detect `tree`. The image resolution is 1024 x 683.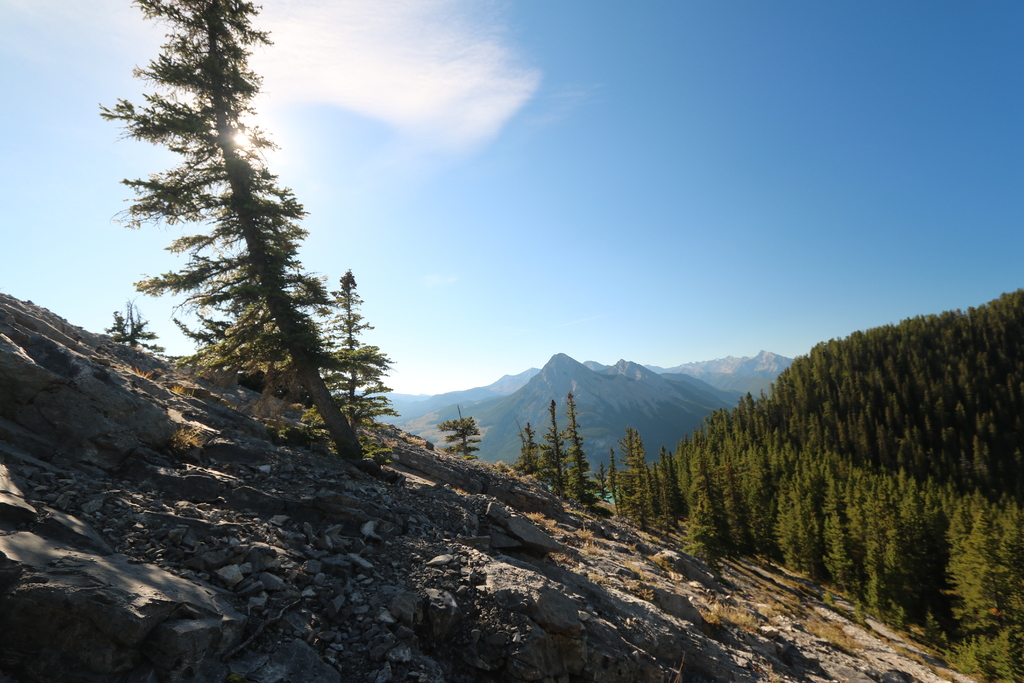
[x1=814, y1=484, x2=856, y2=599].
